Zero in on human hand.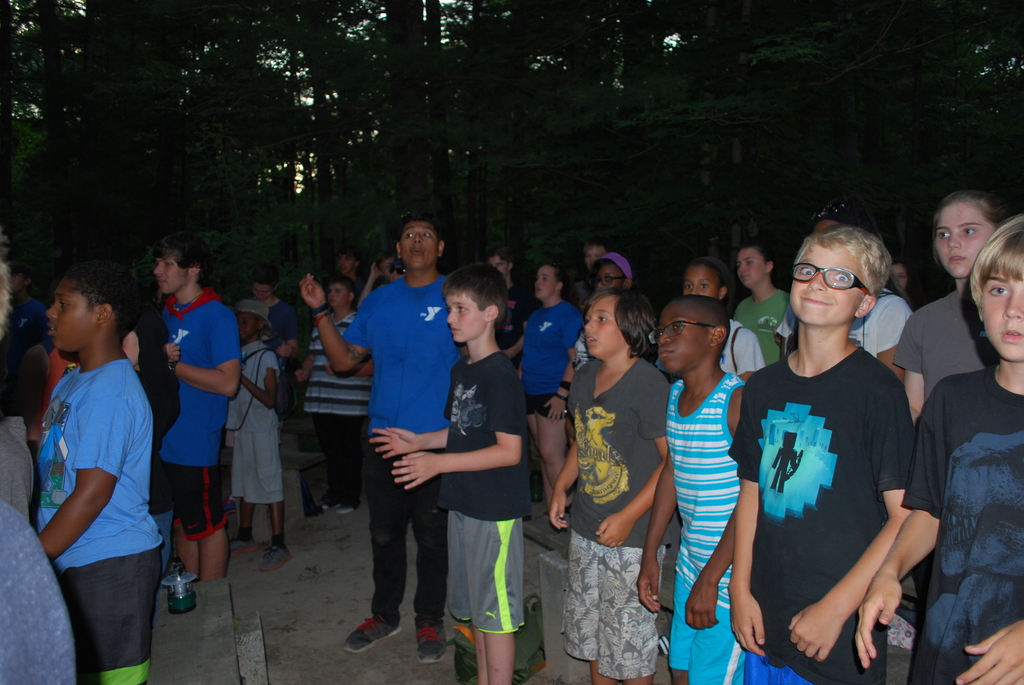
Zeroed in: {"x1": 957, "y1": 622, "x2": 1023, "y2": 684}.
